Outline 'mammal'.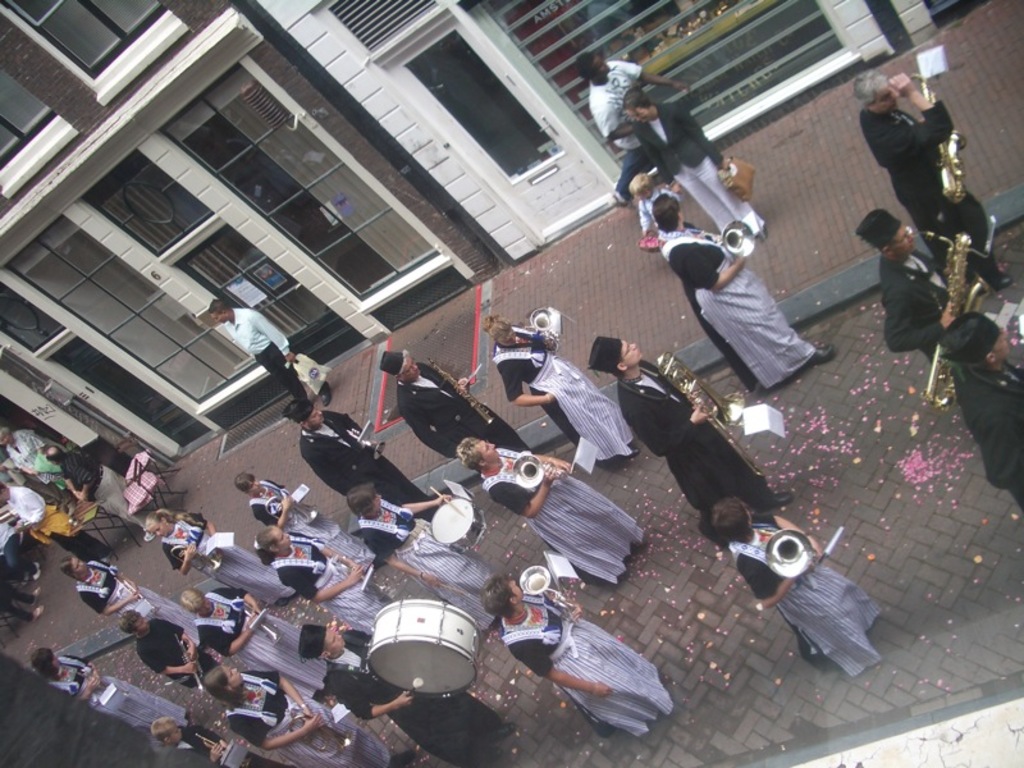
Outline: Rect(613, 84, 769, 237).
